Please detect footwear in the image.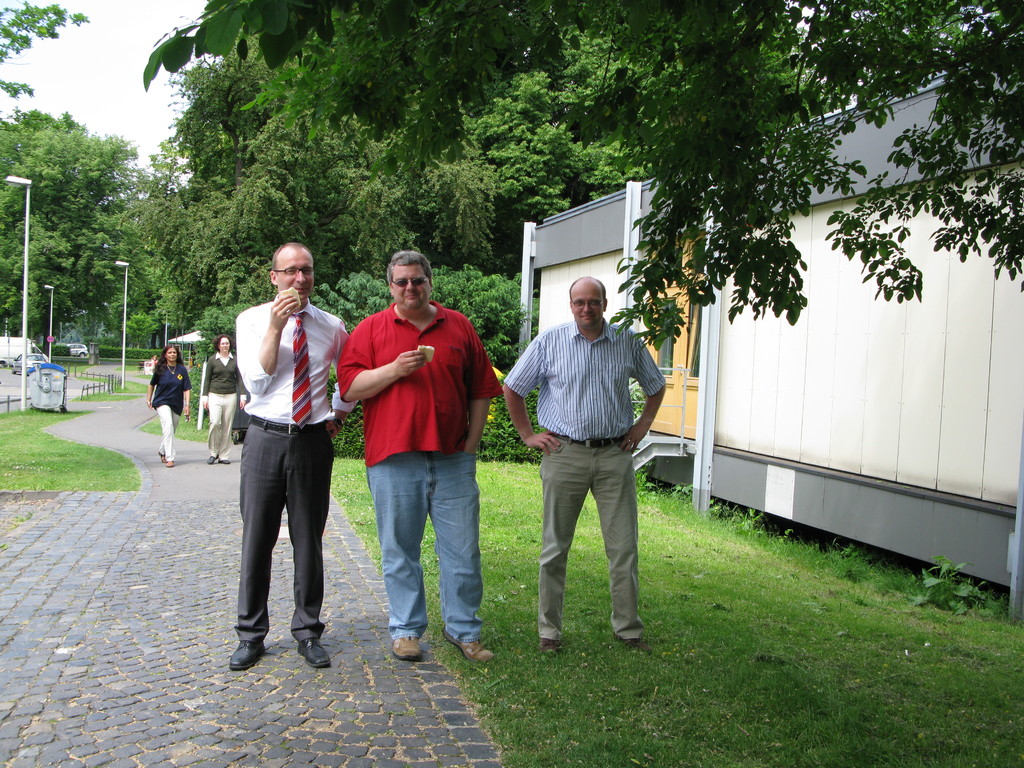
bbox=[209, 456, 217, 463].
